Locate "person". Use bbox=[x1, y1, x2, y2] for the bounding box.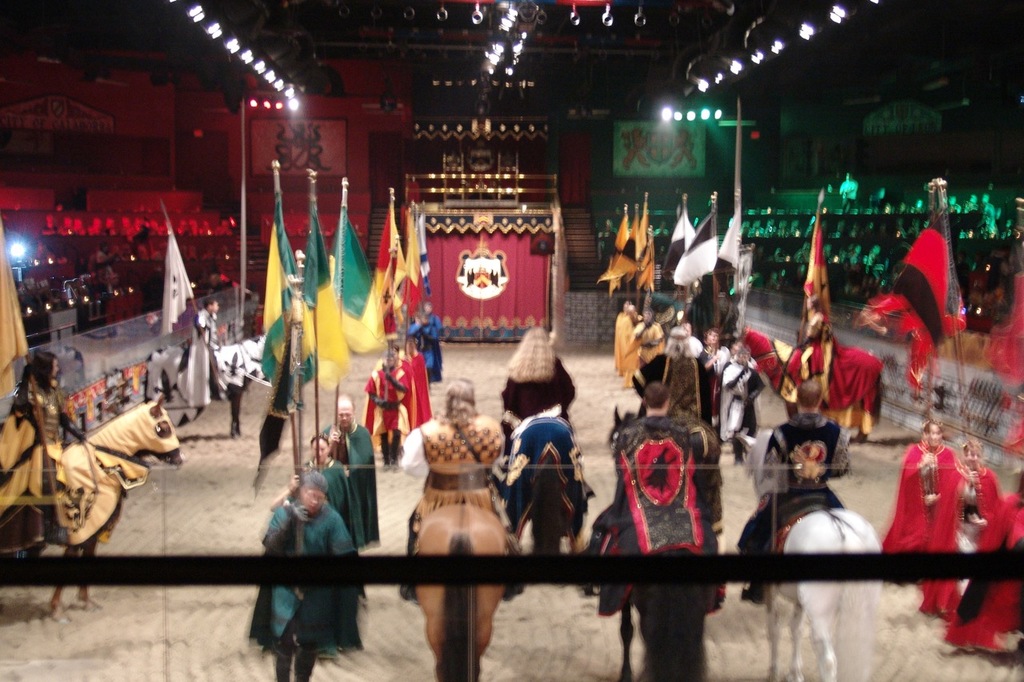
bbox=[648, 324, 700, 415].
